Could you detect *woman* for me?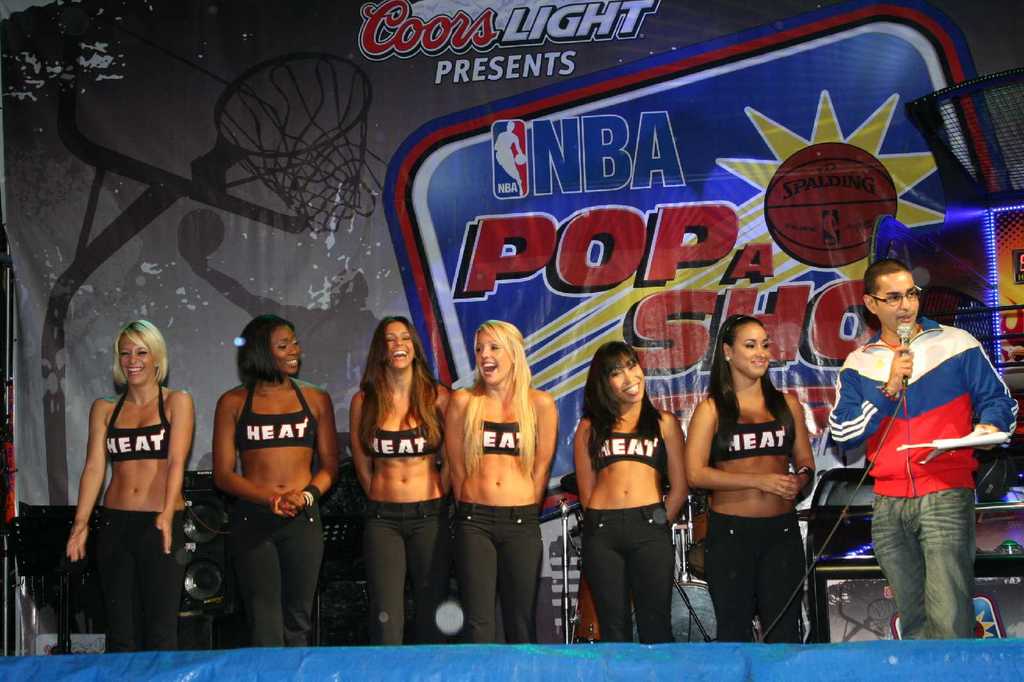
Detection result: <box>211,304,335,645</box>.
